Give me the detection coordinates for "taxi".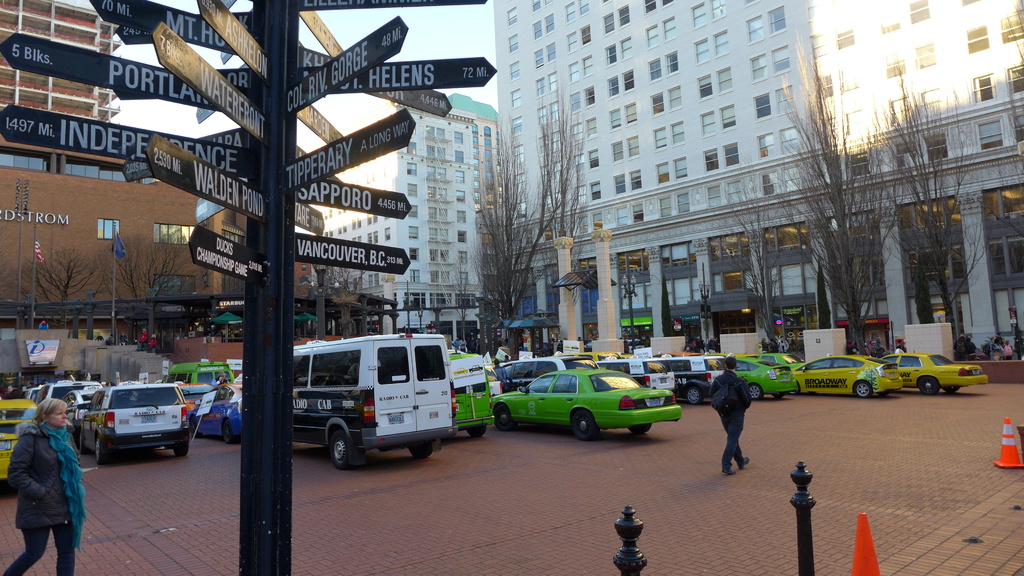
481,355,688,438.
